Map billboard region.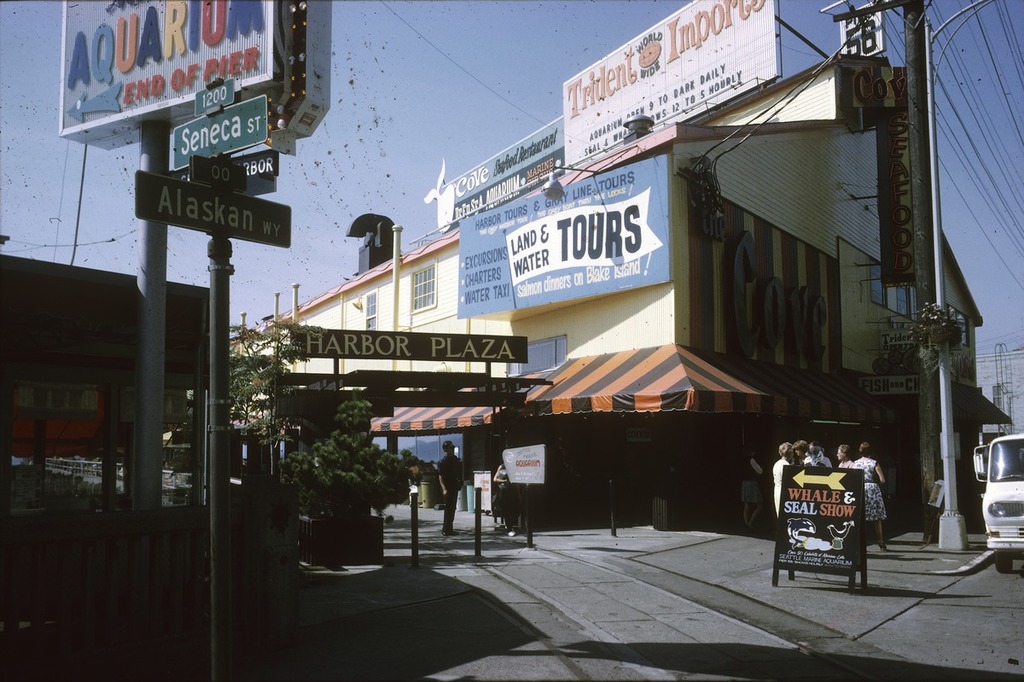
Mapped to Rect(845, 3, 881, 58).
